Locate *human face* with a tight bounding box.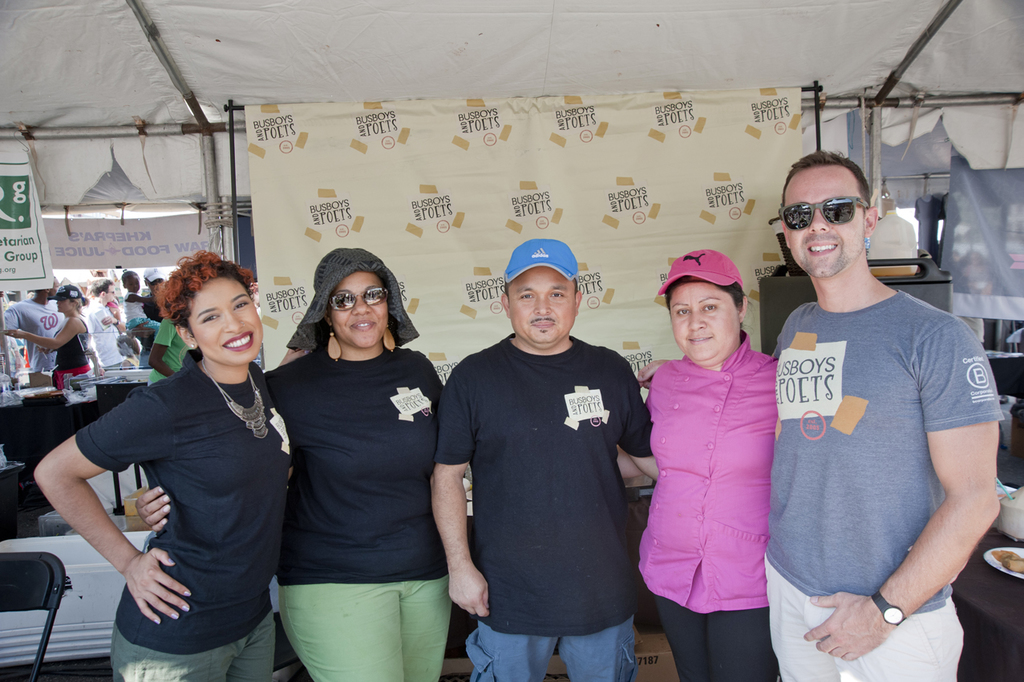
[left=107, top=282, right=116, bottom=305].
